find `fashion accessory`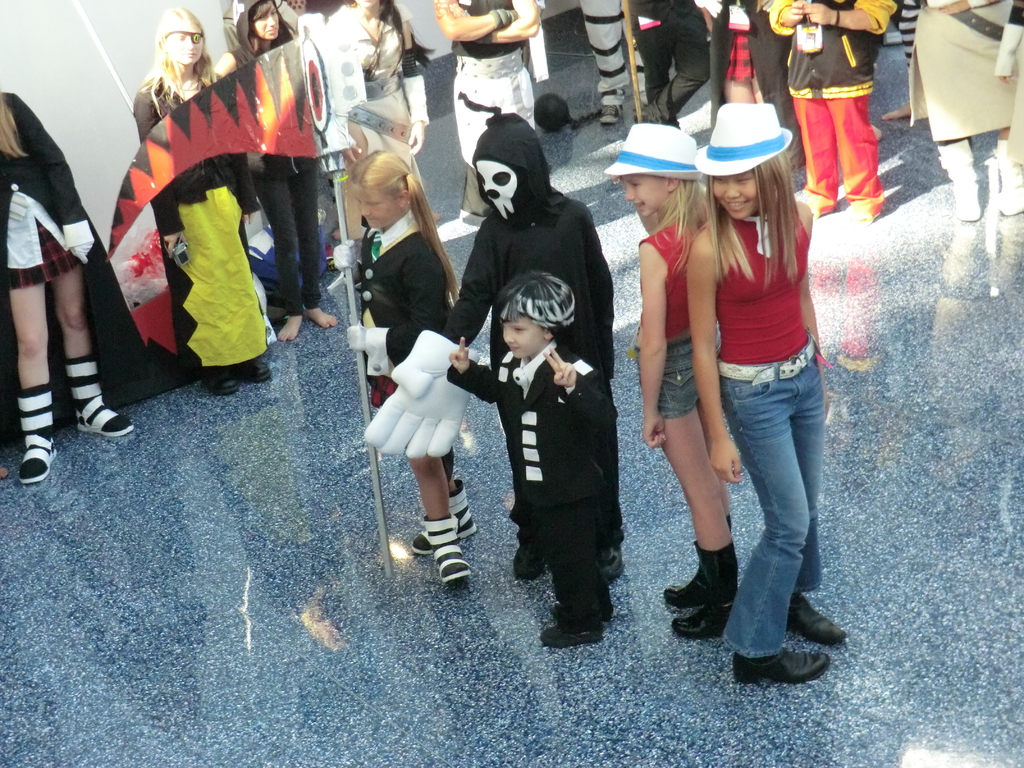
bbox=(662, 521, 730, 605)
